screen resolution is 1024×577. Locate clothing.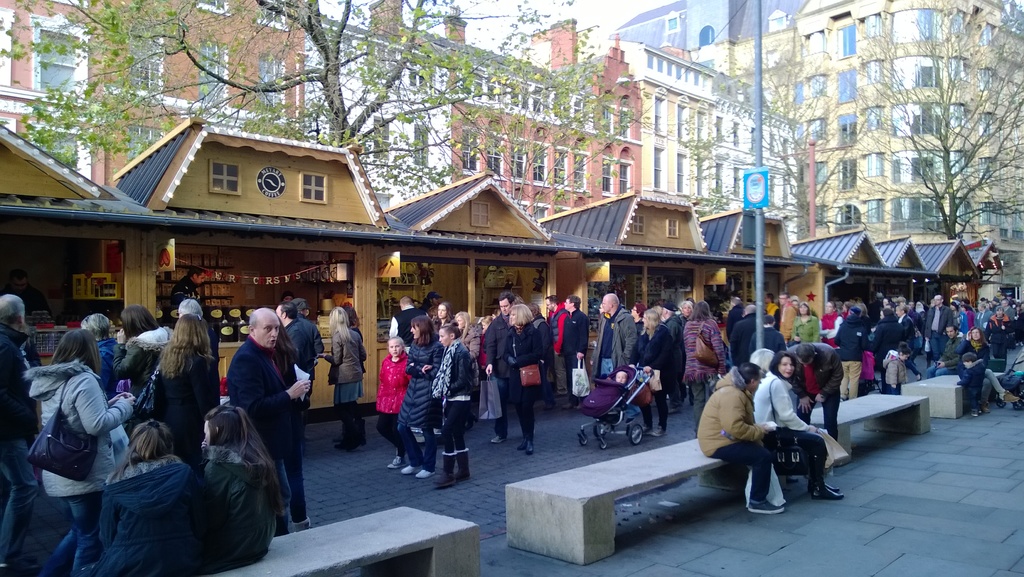
l=20, t=320, r=118, b=554.
